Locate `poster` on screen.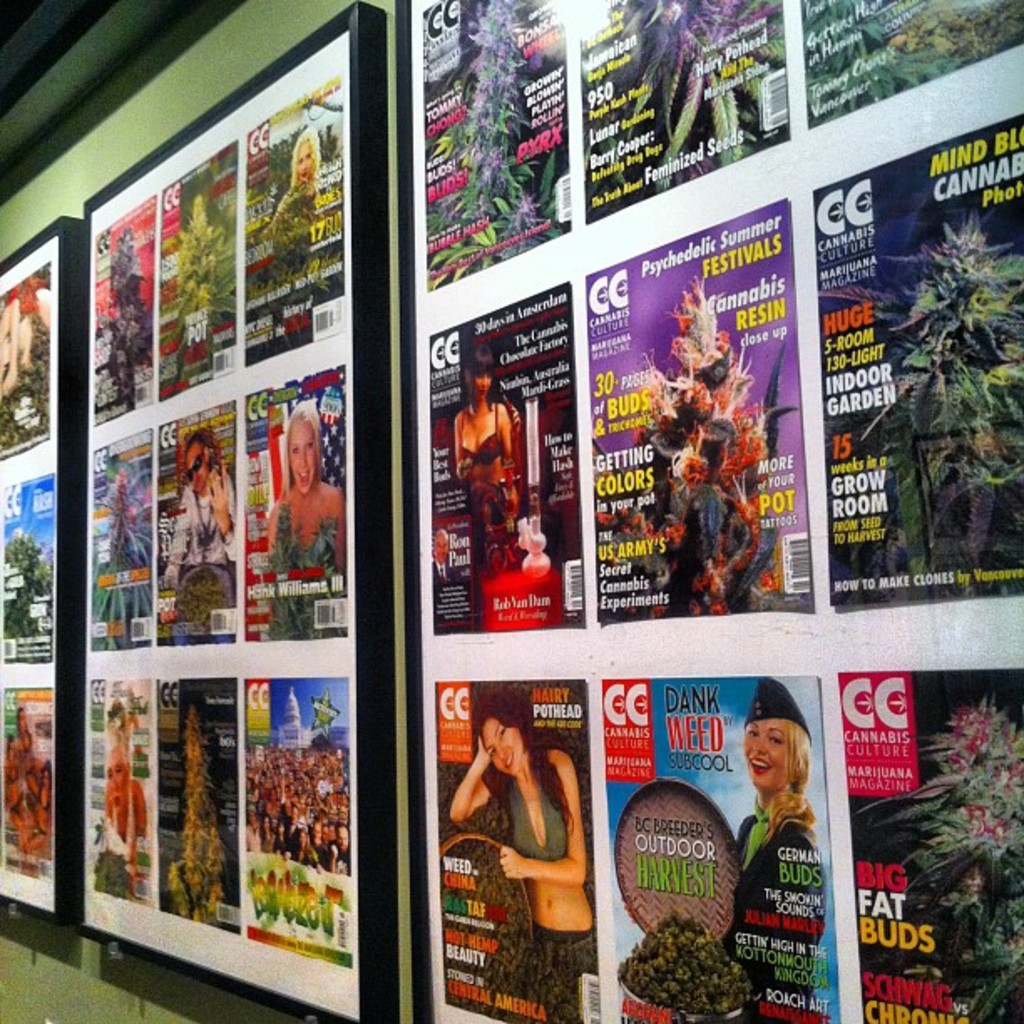
On screen at Rect(810, 115, 1022, 602).
